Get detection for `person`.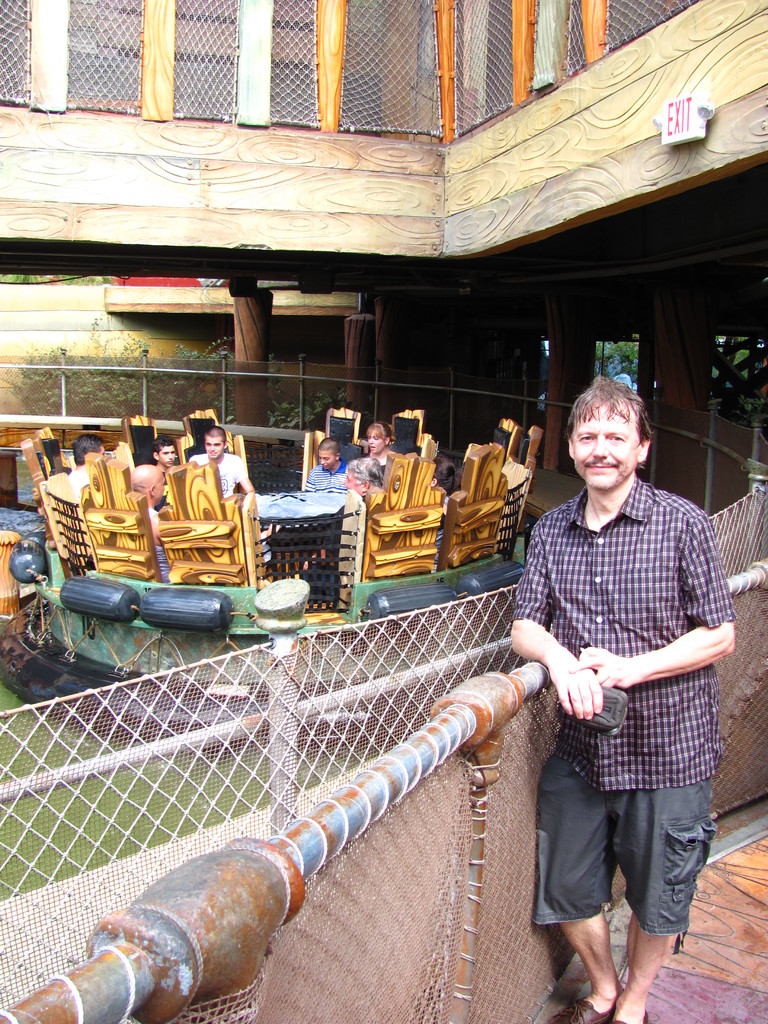
Detection: {"left": 305, "top": 433, "right": 350, "bottom": 492}.
